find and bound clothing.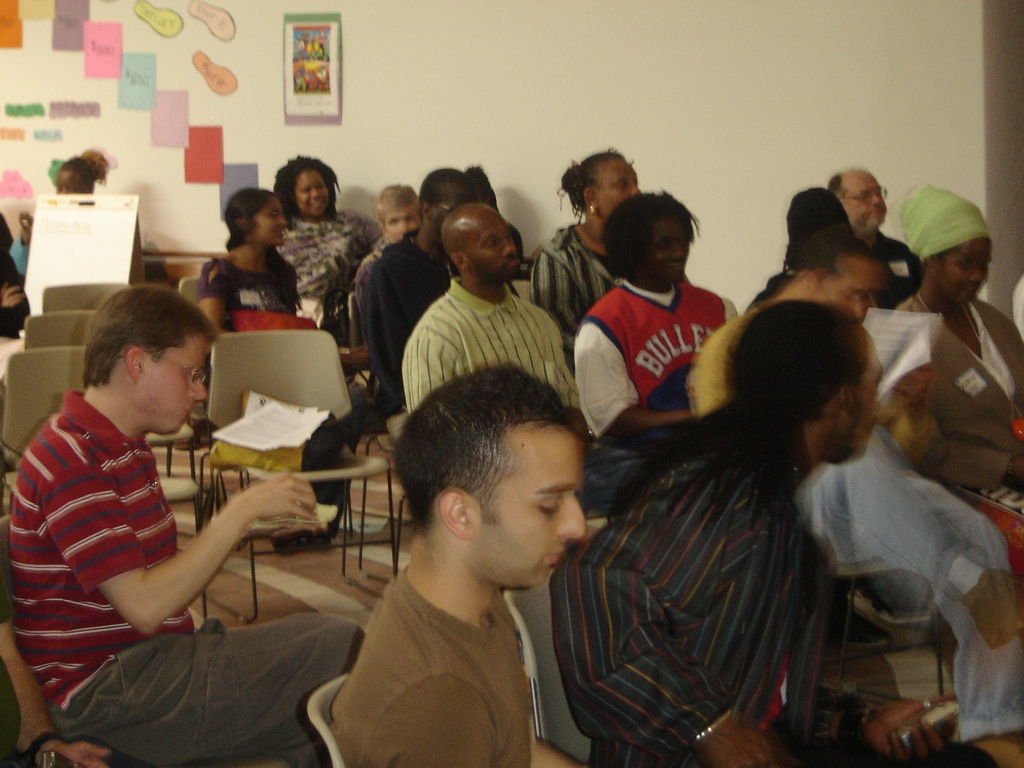
Bound: 0 544 143 767.
